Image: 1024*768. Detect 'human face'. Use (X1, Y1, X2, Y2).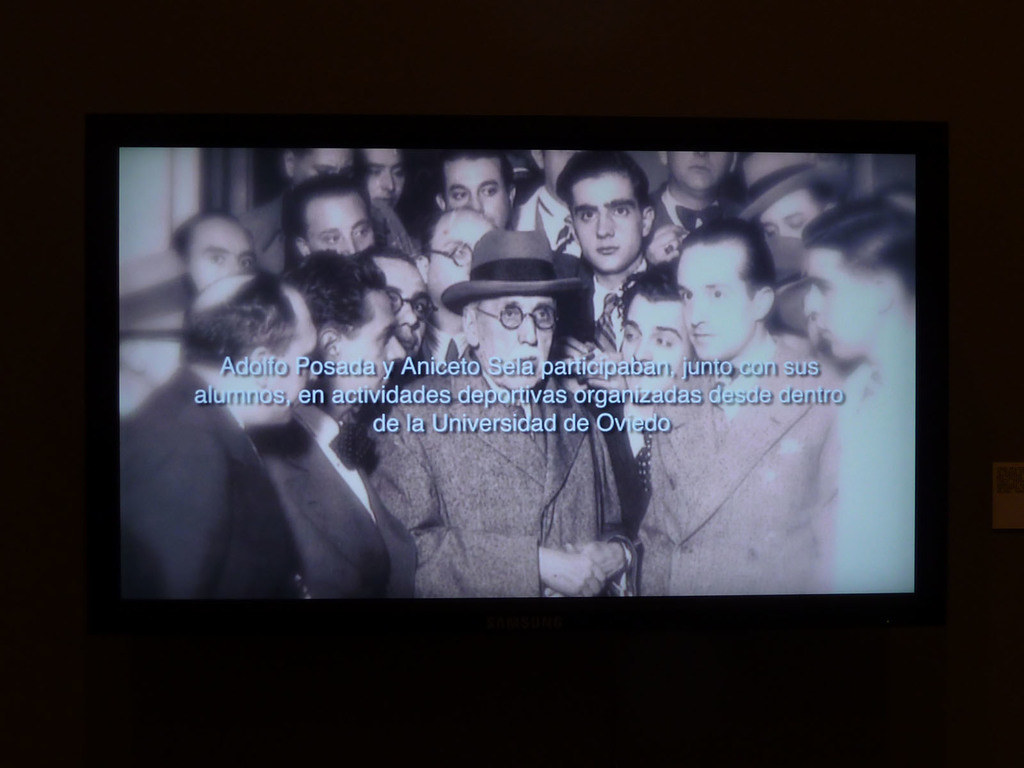
(758, 185, 813, 234).
